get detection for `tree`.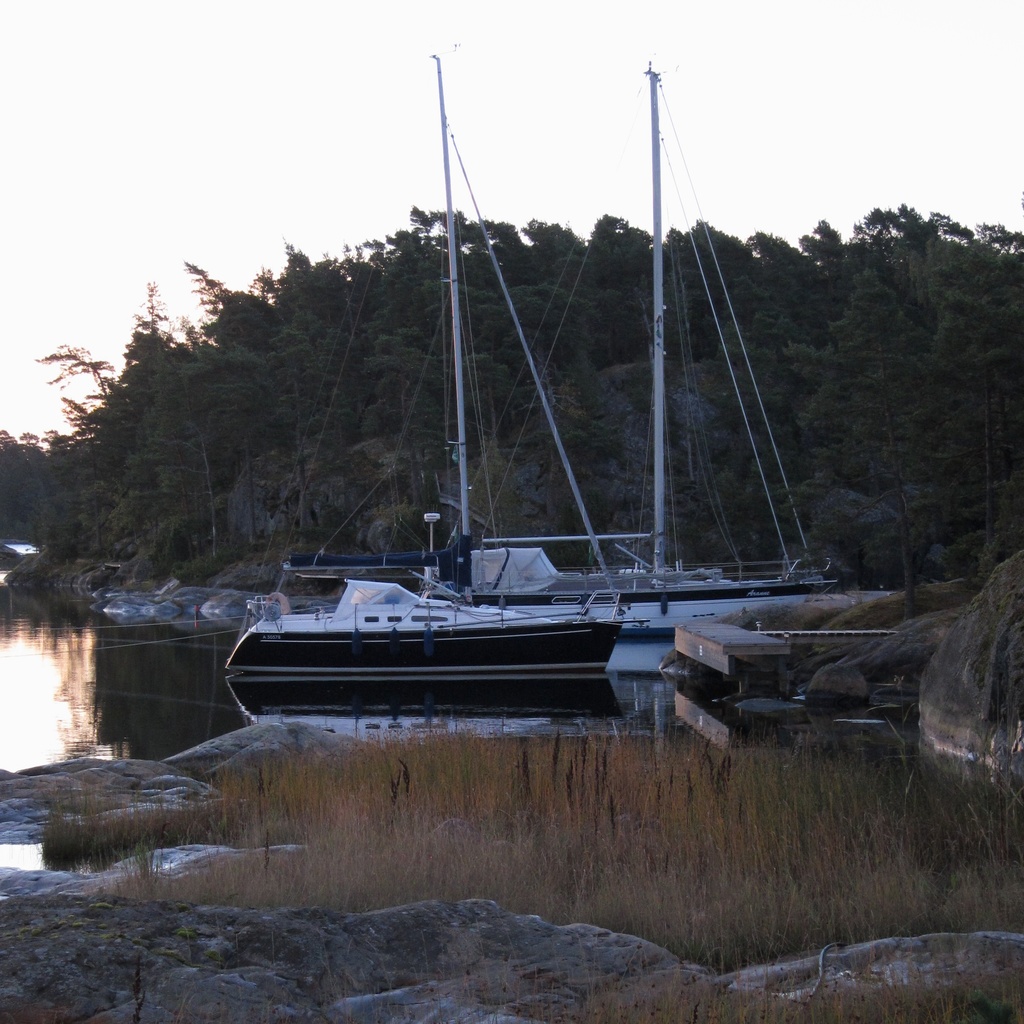
Detection: left=579, top=211, right=685, bottom=344.
